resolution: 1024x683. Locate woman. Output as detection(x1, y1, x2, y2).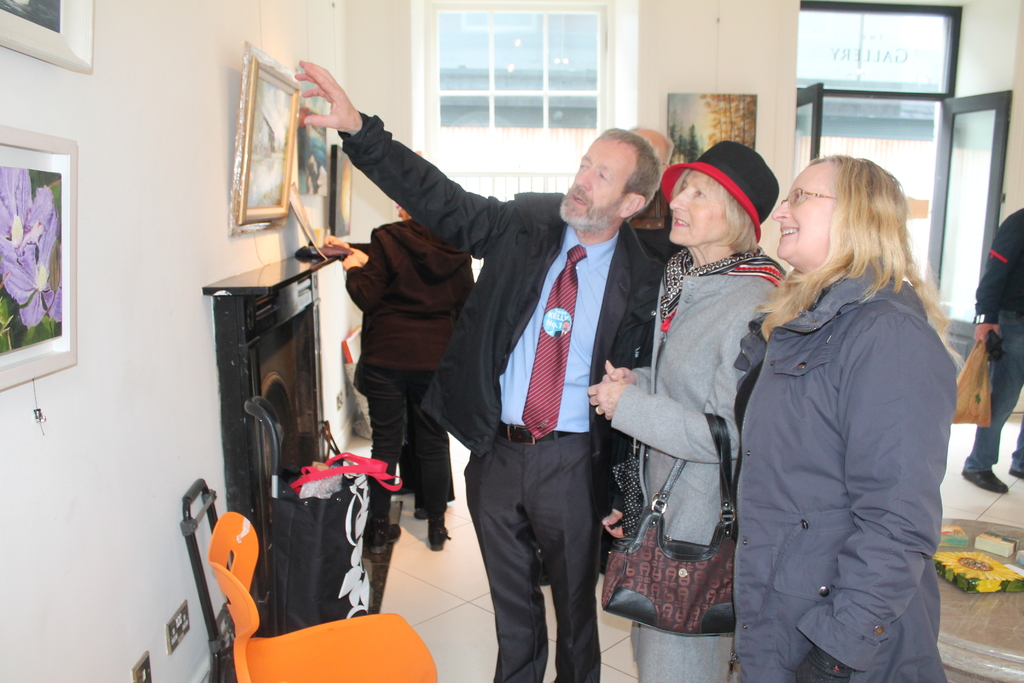
detection(732, 156, 964, 682).
